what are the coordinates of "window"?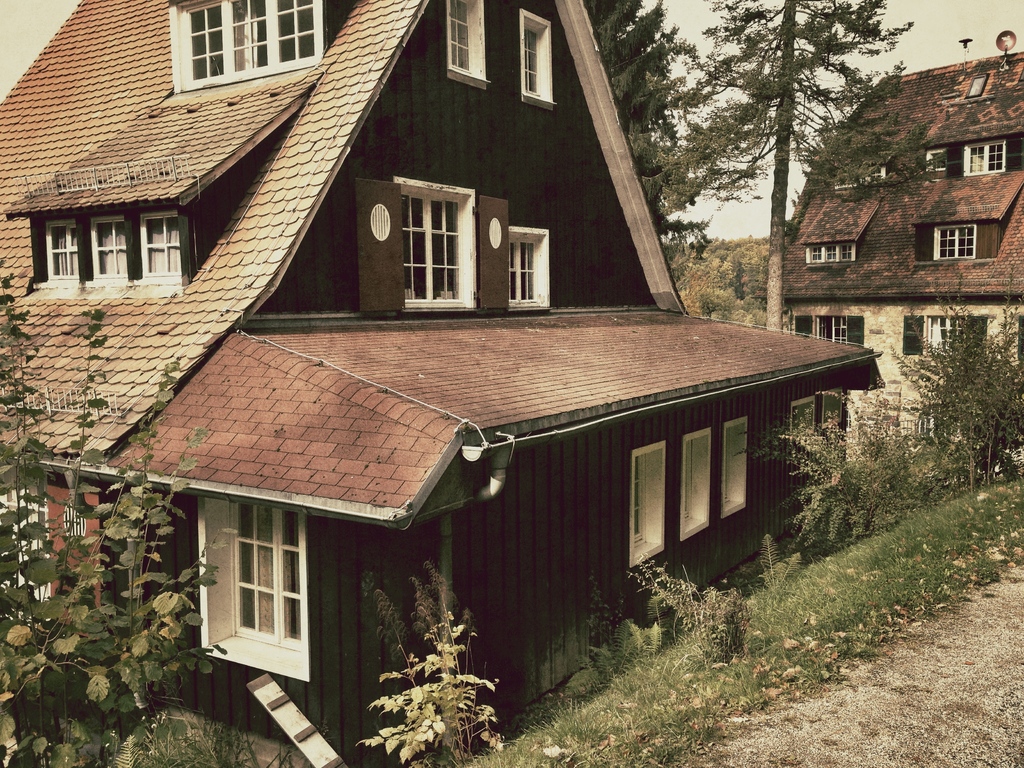
crop(397, 170, 473, 305).
